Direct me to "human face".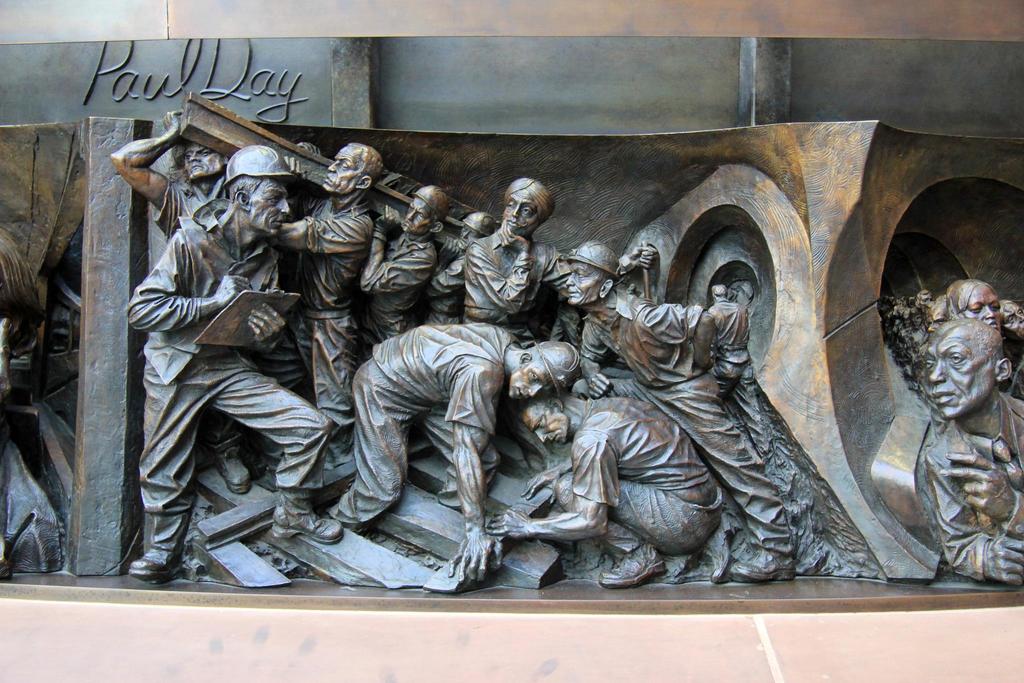
Direction: box(997, 300, 1023, 339).
